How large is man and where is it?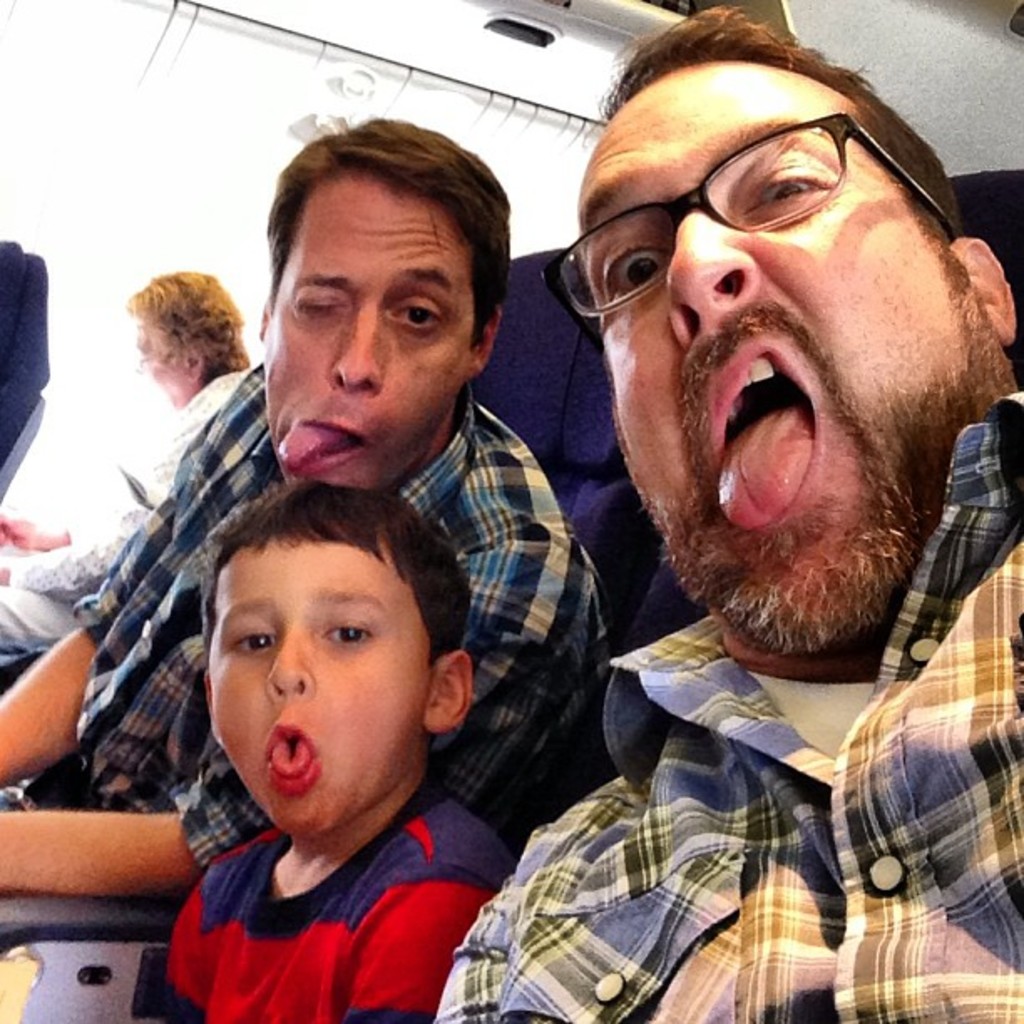
Bounding box: BBox(0, 266, 261, 668).
